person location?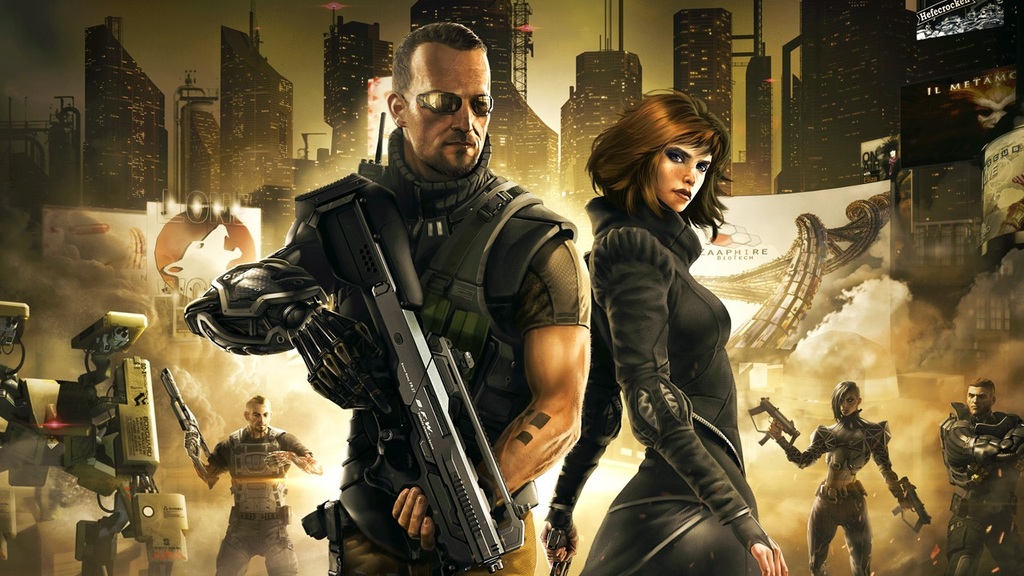
(178, 396, 326, 574)
